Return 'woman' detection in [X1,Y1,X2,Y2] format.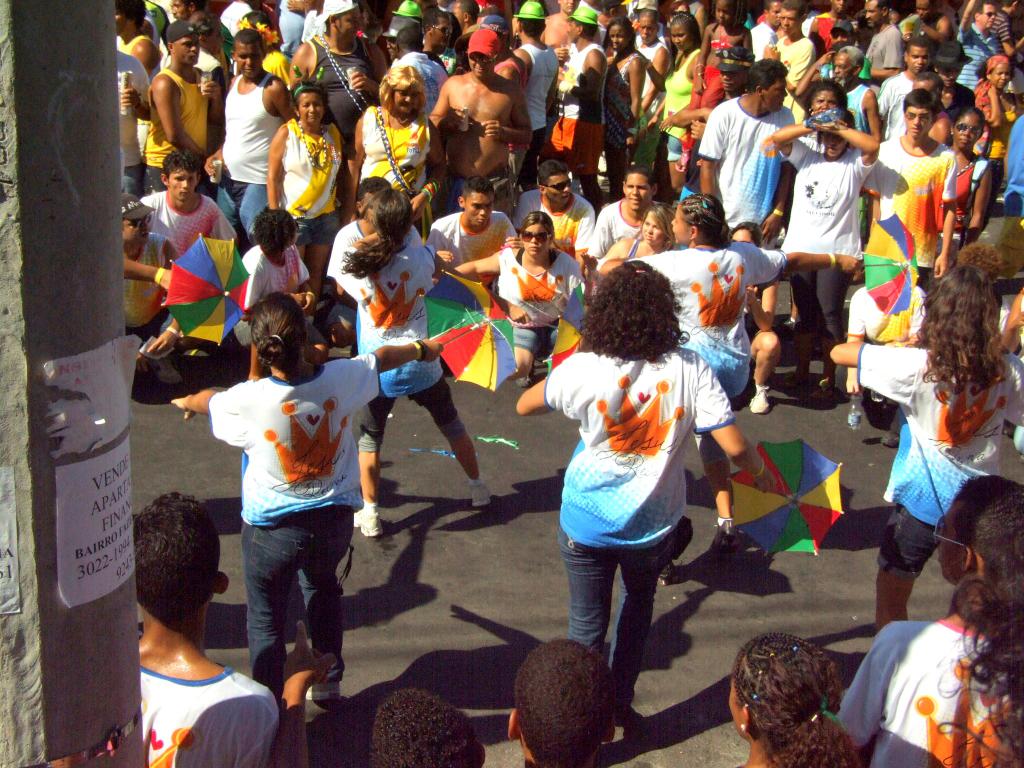
[596,17,649,205].
